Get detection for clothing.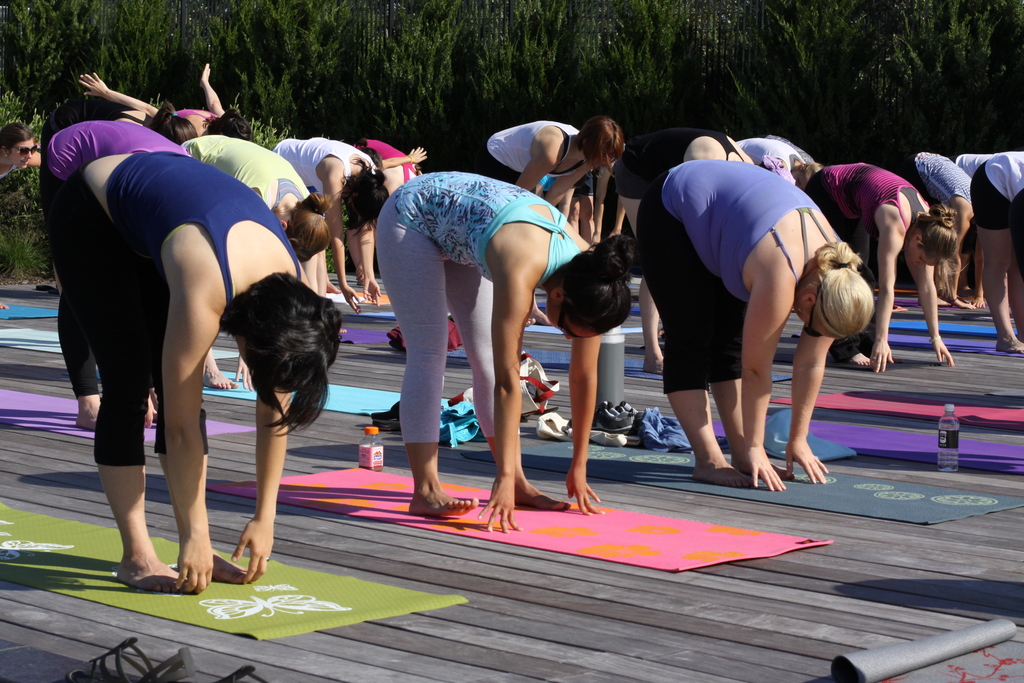
Detection: bbox=(38, 109, 191, 397).
